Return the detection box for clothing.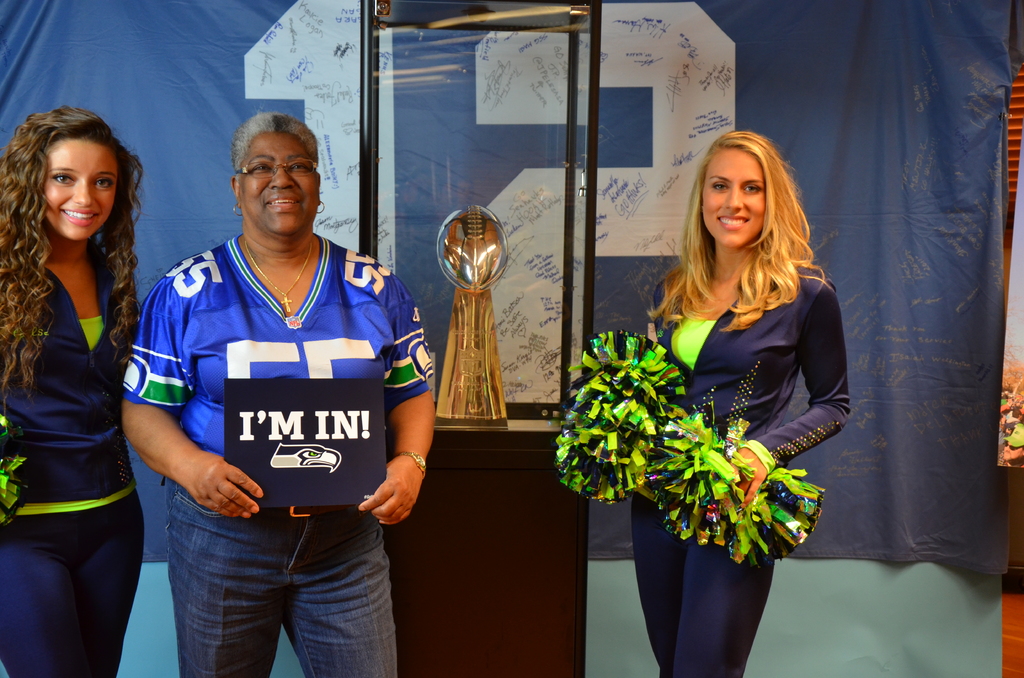
0,243,138,677.
